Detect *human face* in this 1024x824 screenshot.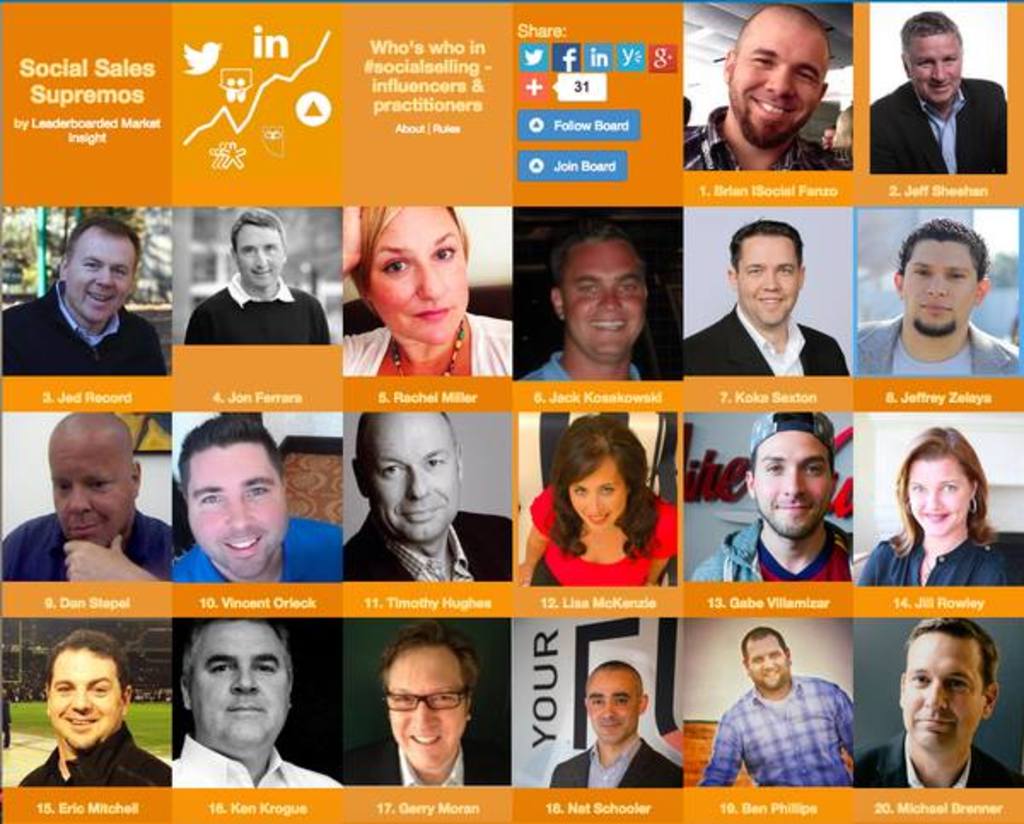
Detection: {"x1": 570, "y1": 457, "x2": 626, "y2": 531}.
